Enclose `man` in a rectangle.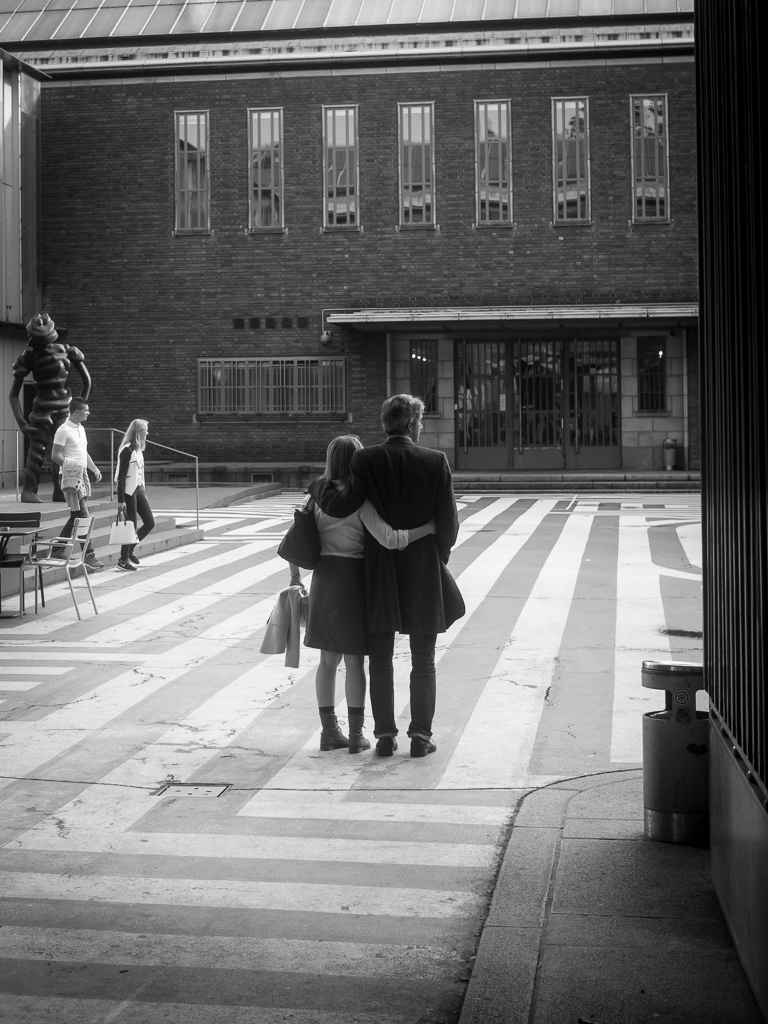
52, 403, 103, 525.
